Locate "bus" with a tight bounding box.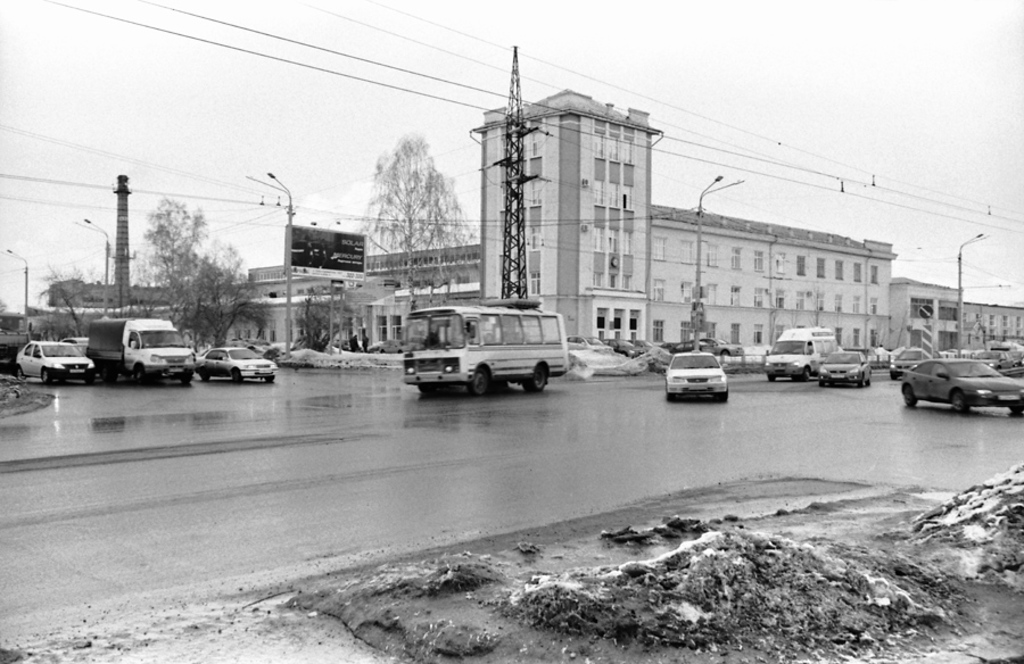
left=766, top=323, right=841, bottom=380.
